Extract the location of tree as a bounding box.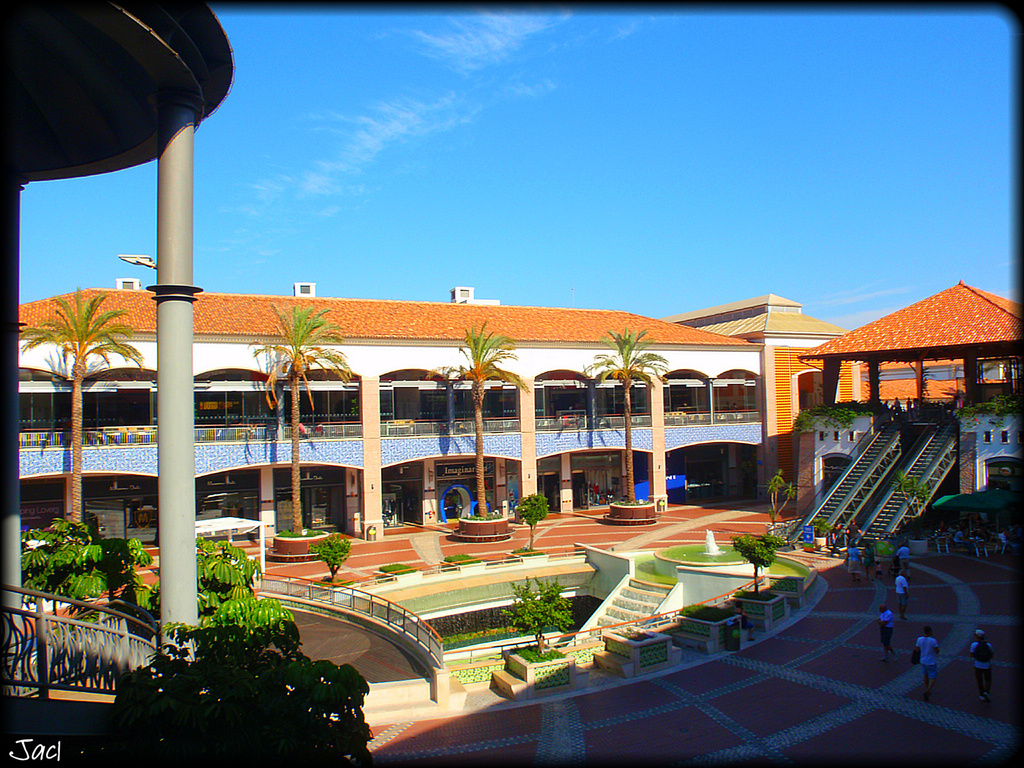
106 562 349 750.
